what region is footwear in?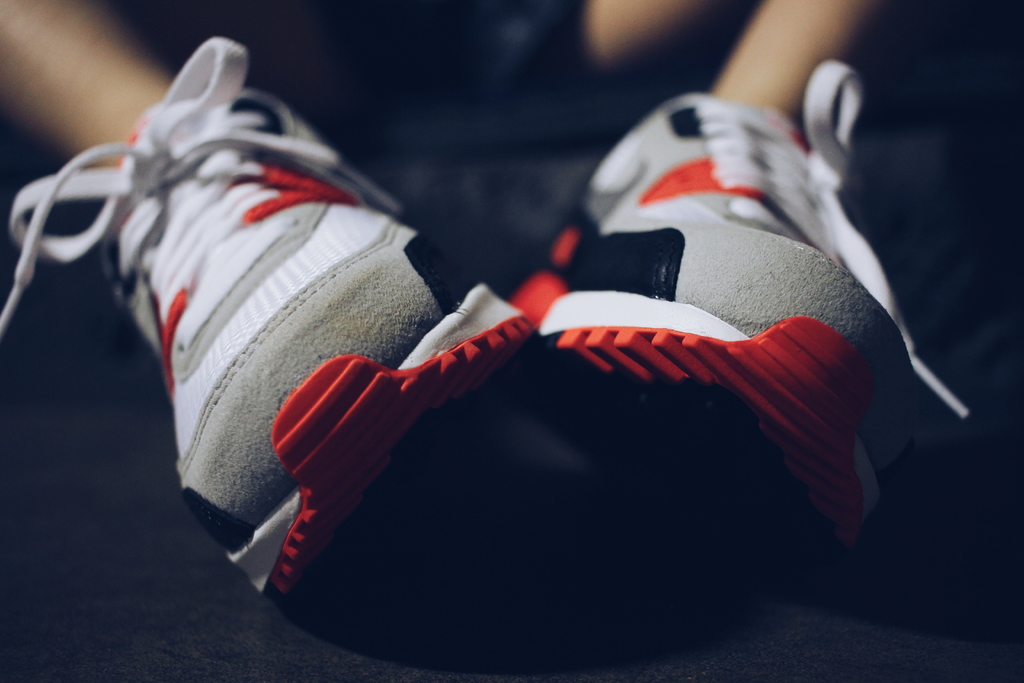
x1=0 y1=19 x2=459 y2=534.
